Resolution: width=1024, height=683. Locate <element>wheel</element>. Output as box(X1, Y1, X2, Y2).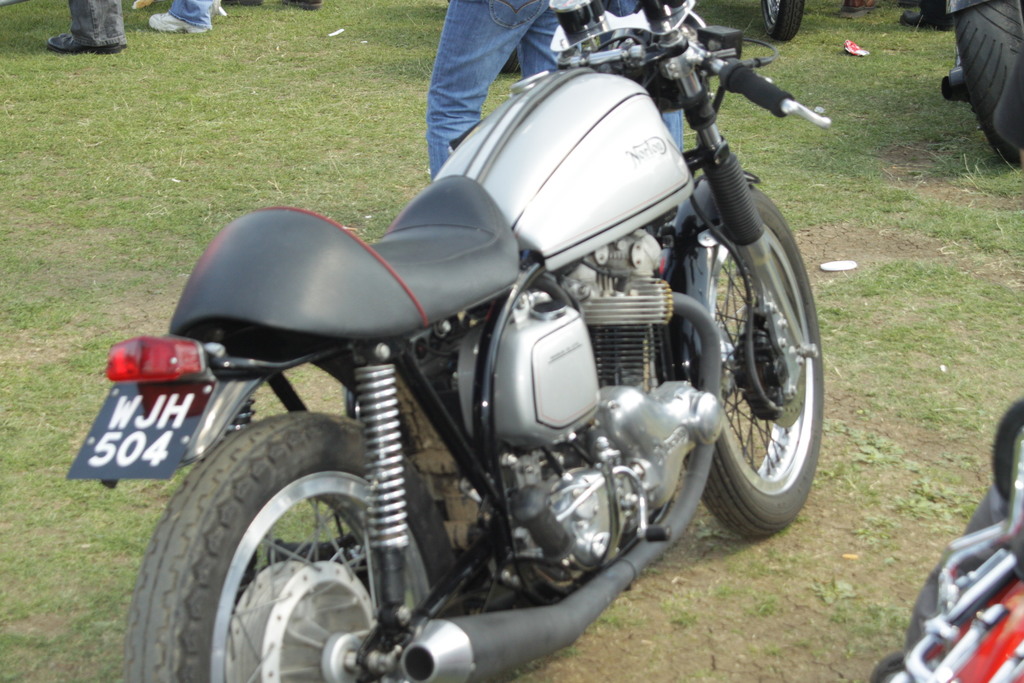
box(757, 0, 803, 39).
